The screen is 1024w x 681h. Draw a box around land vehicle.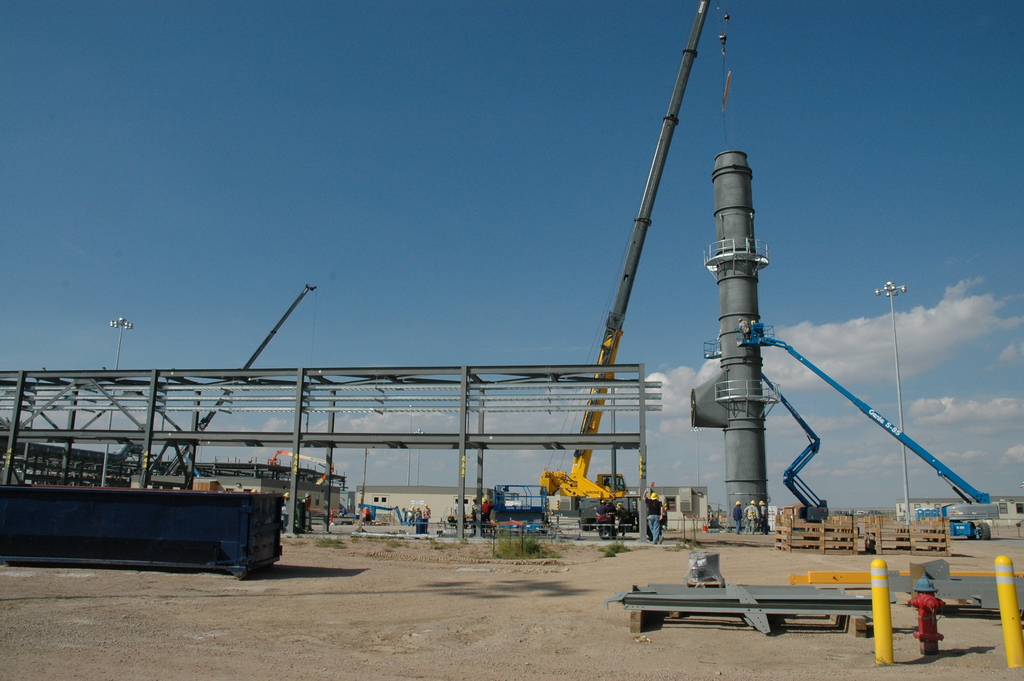
<bbox>0, 492, 279, 575</bbox>.
